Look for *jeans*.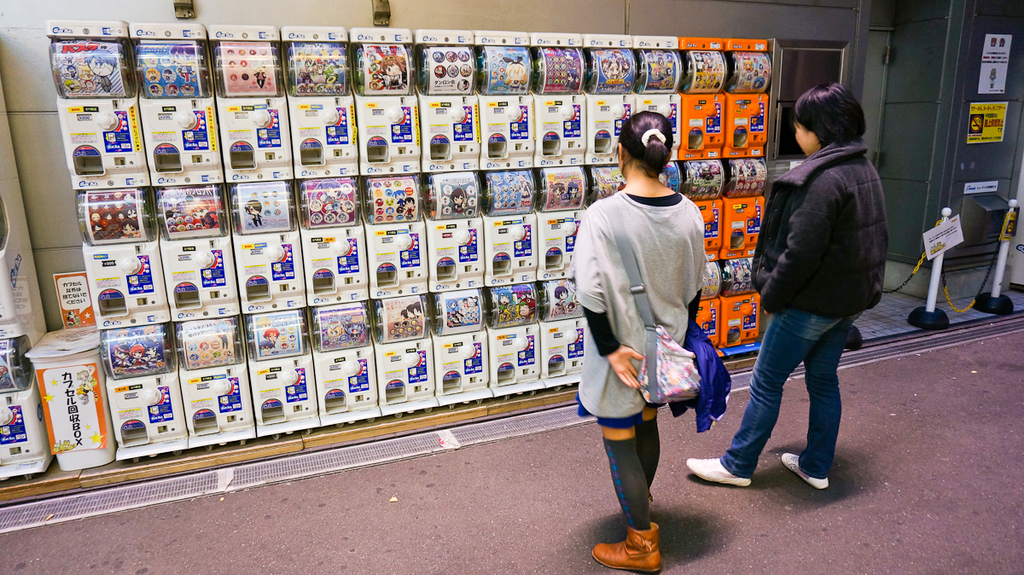
Found: region(716, 301, 864, 483).
